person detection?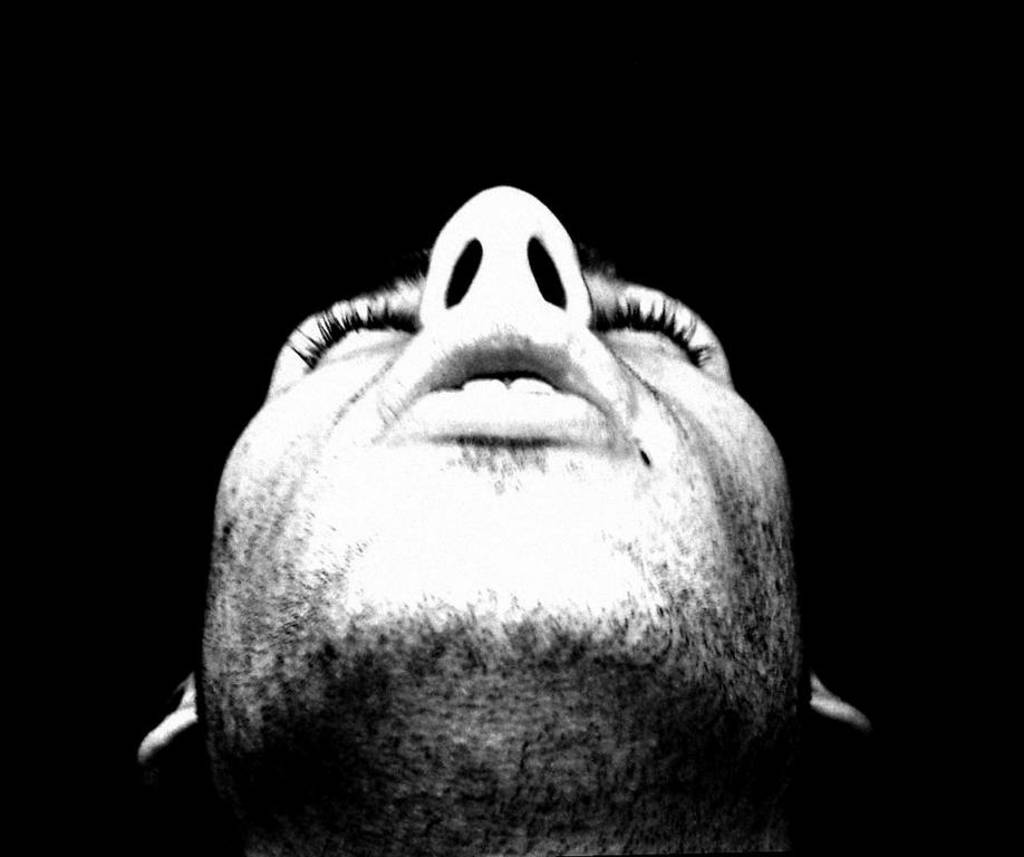
[136,186,870,856]
